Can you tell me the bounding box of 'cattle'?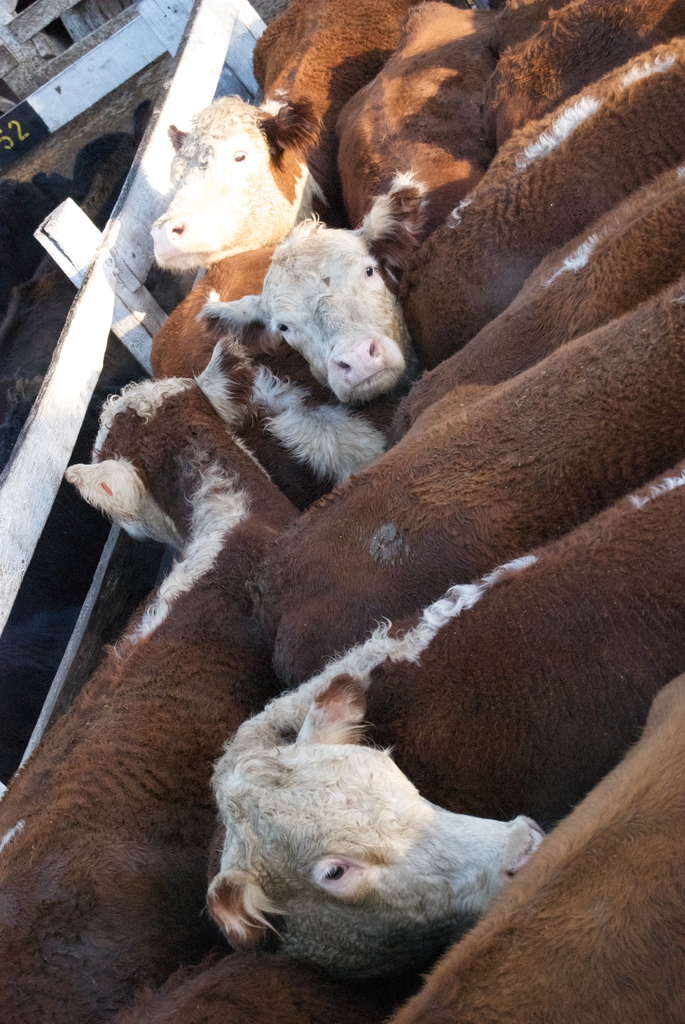
x1=389, y1=164, x2=684, y2=431.
